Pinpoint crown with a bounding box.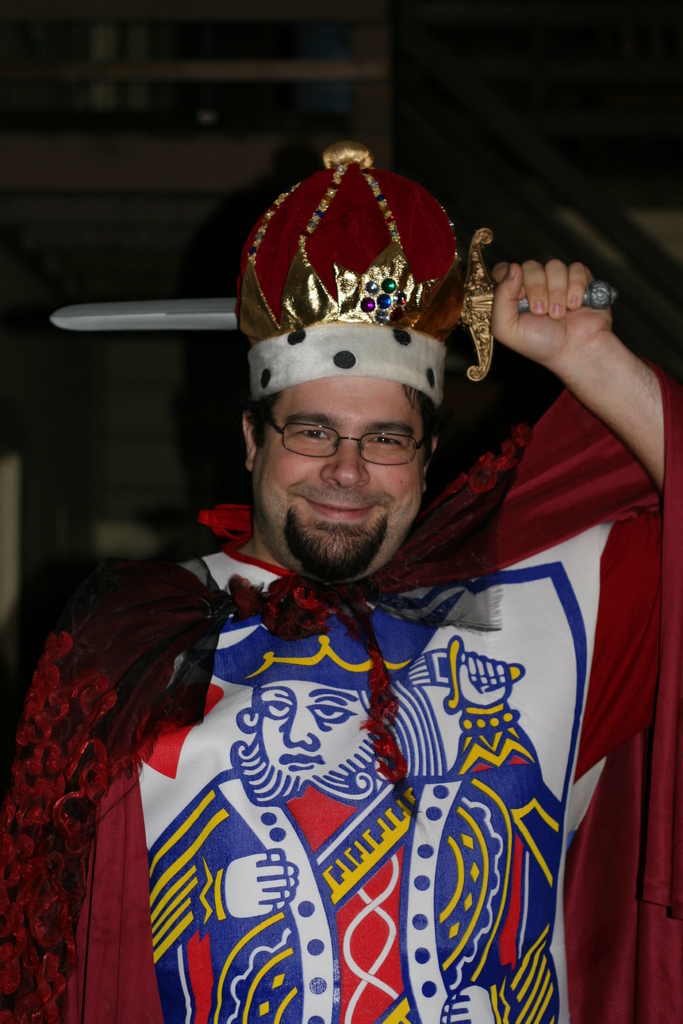
[x1=231, y1=139, x2=470, y2=406].
